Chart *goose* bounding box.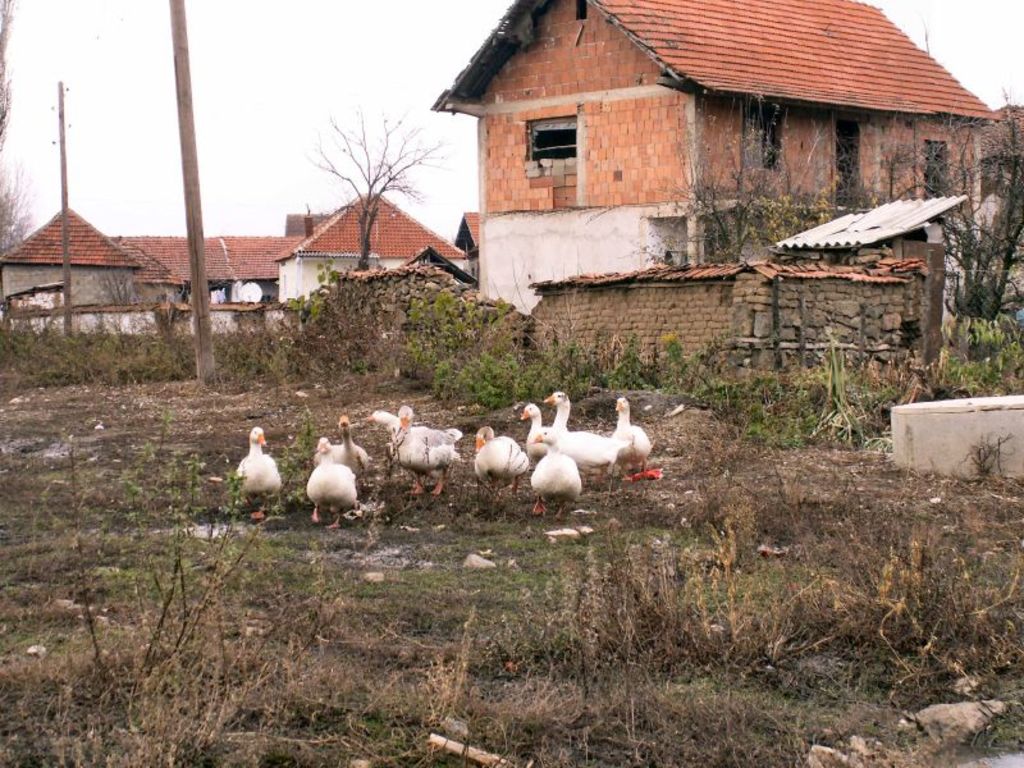
Charted: pyautogui.locateOnScreen(521, 408, 563, 449).
